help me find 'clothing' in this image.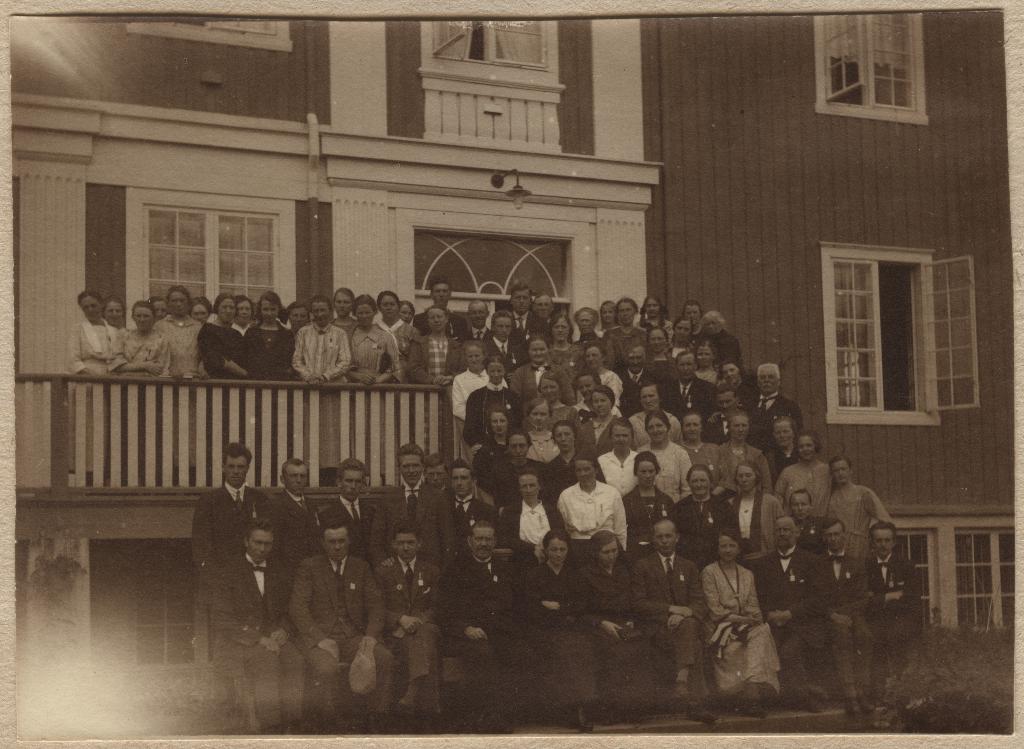
Found it: detection(285, 319, 346, 378).
